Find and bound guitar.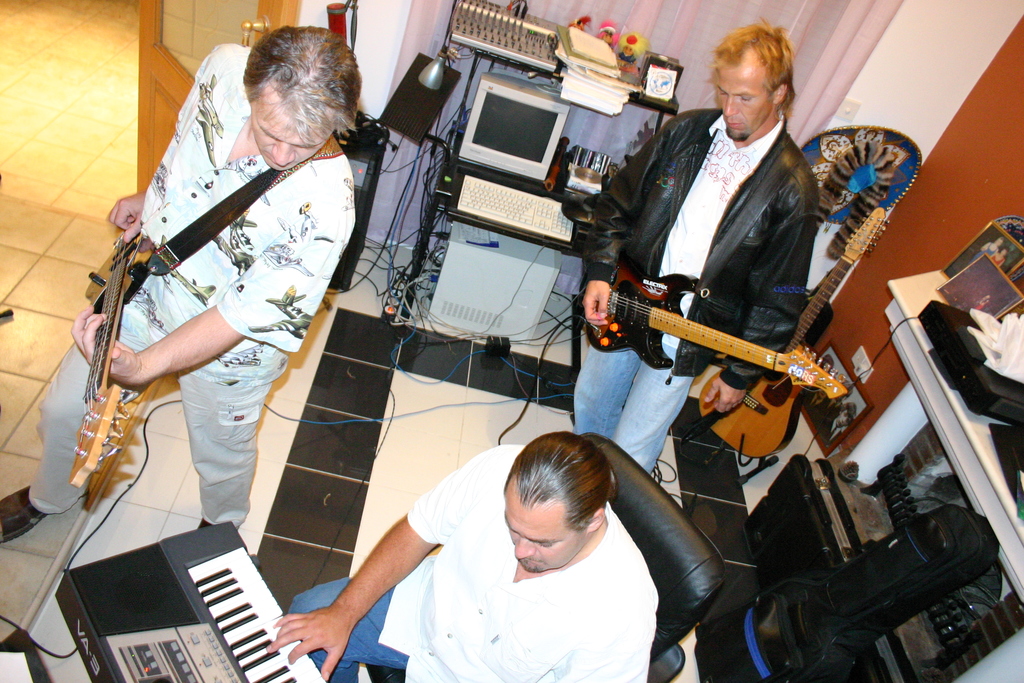
Bound: {"x1": 694, "y1": 201, "x2": 904, "y2": 461}.
